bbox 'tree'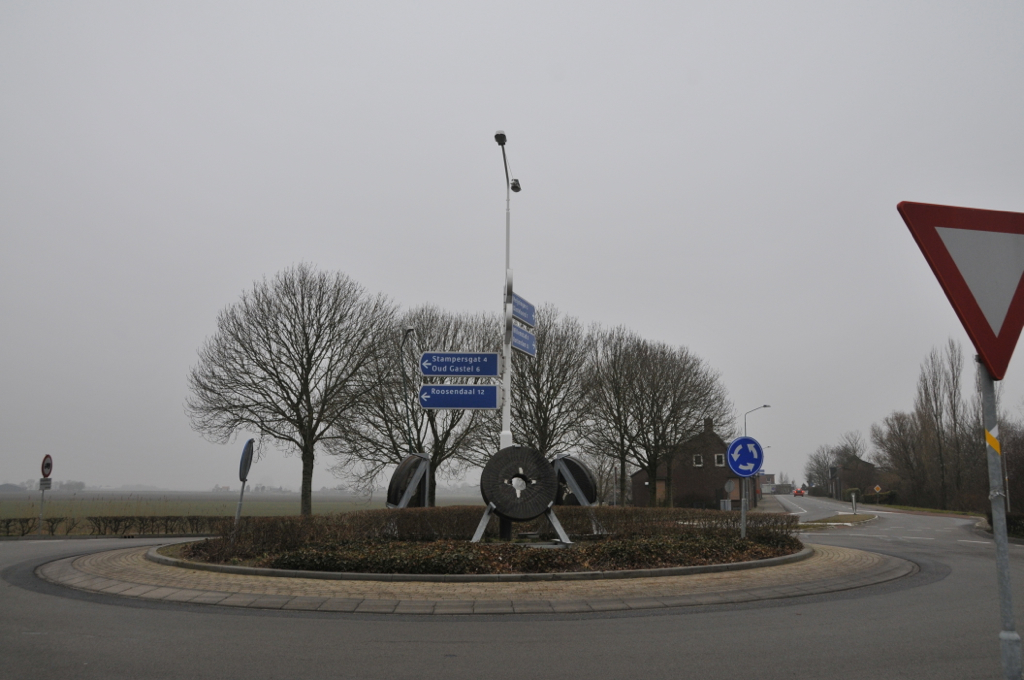
180, 261, 410, 519
